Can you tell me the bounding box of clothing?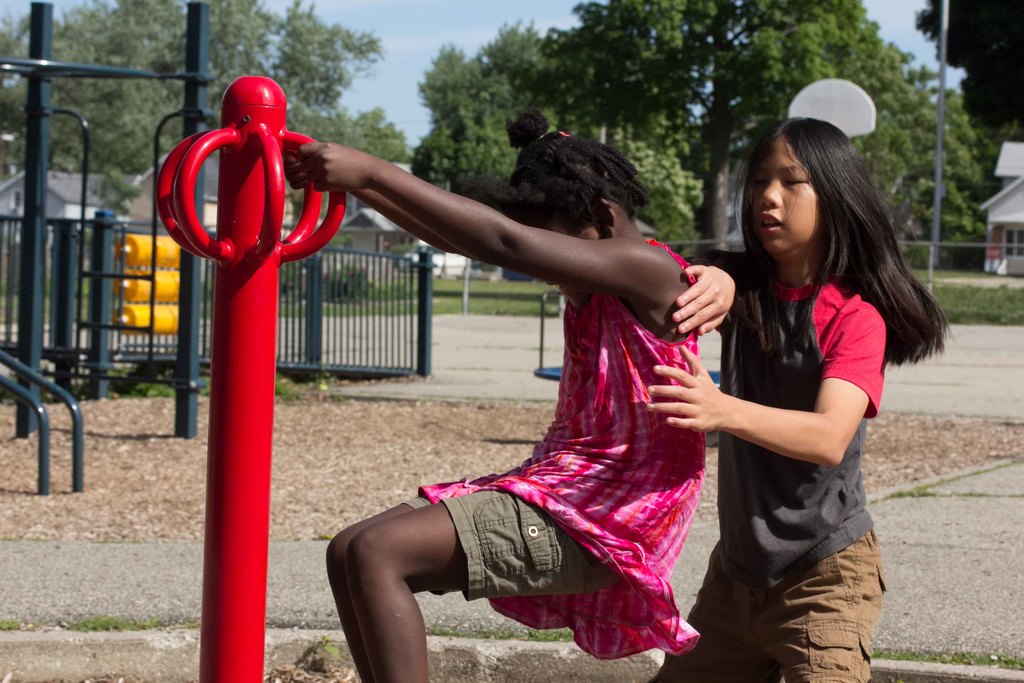
box=[693, 193, 915, 621].
